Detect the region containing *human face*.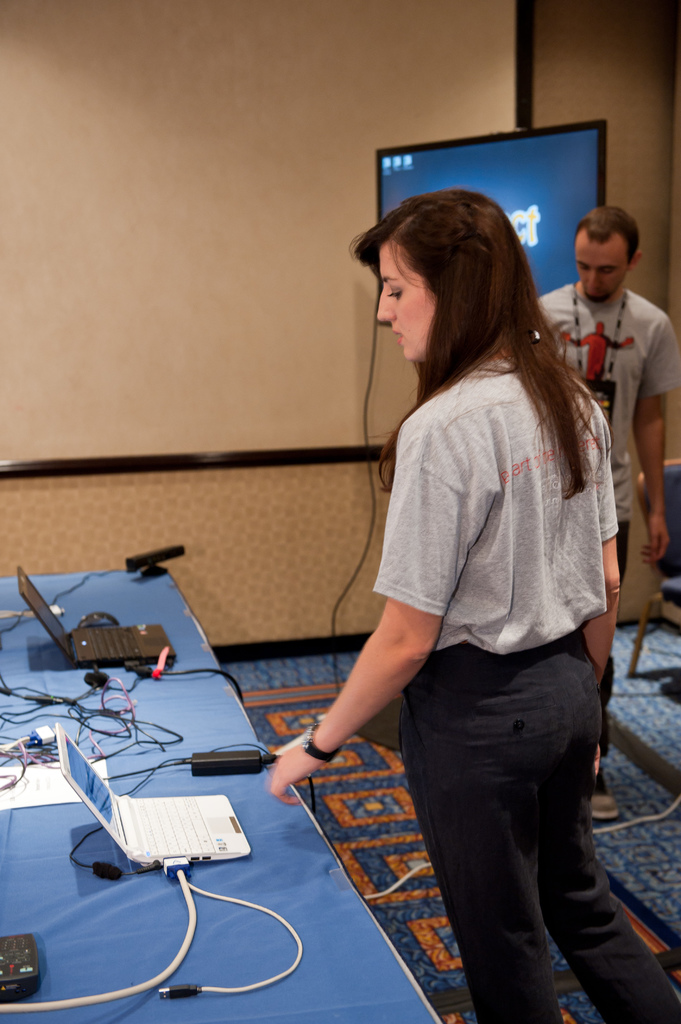
x1=576 y1=236 x2=625 y2=302.
